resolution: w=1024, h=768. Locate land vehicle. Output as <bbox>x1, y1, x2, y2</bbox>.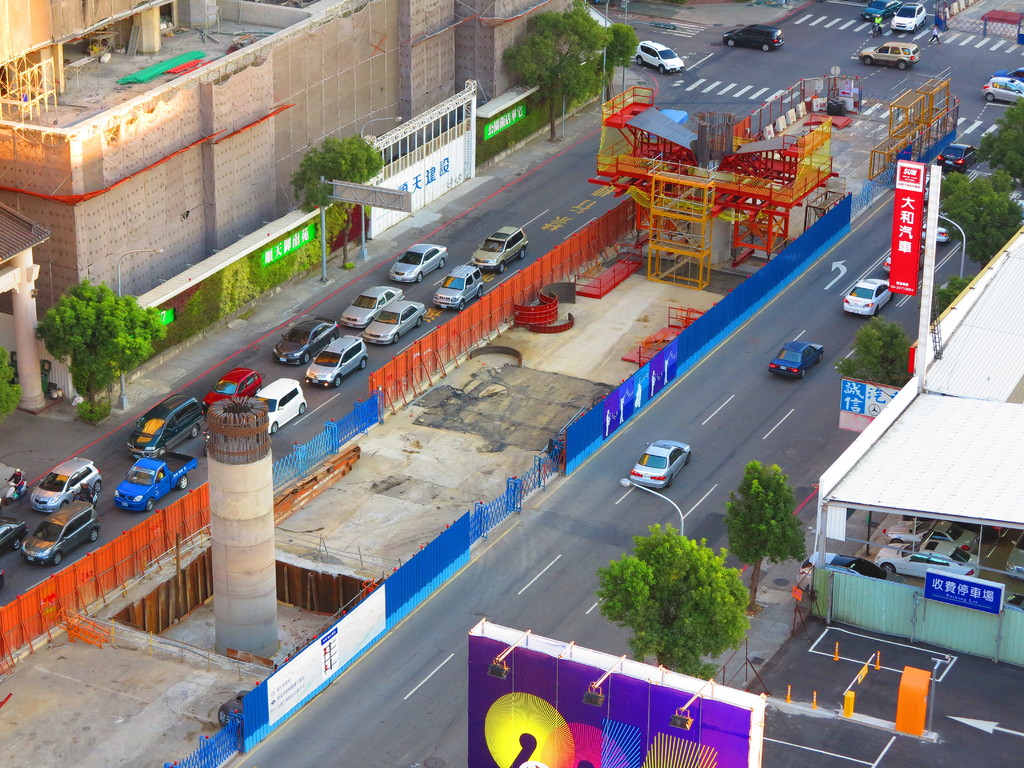
<bbox>842, 276, 894, 316</bbox>.
